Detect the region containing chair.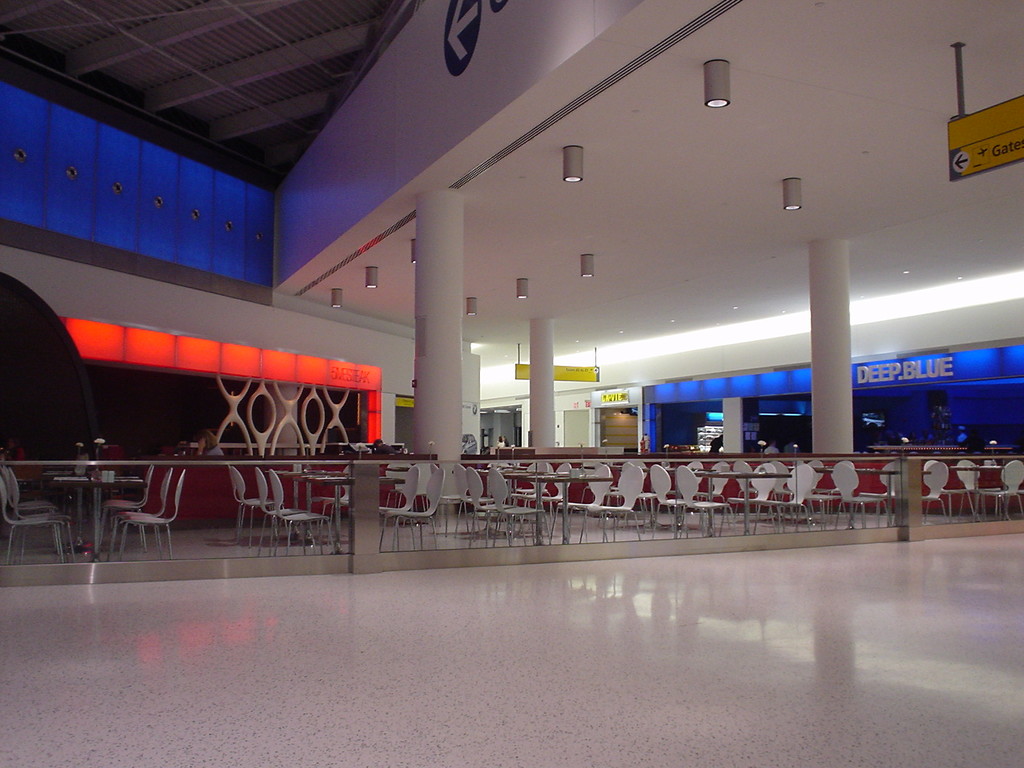
Rect(226, 467, 268, 542).
